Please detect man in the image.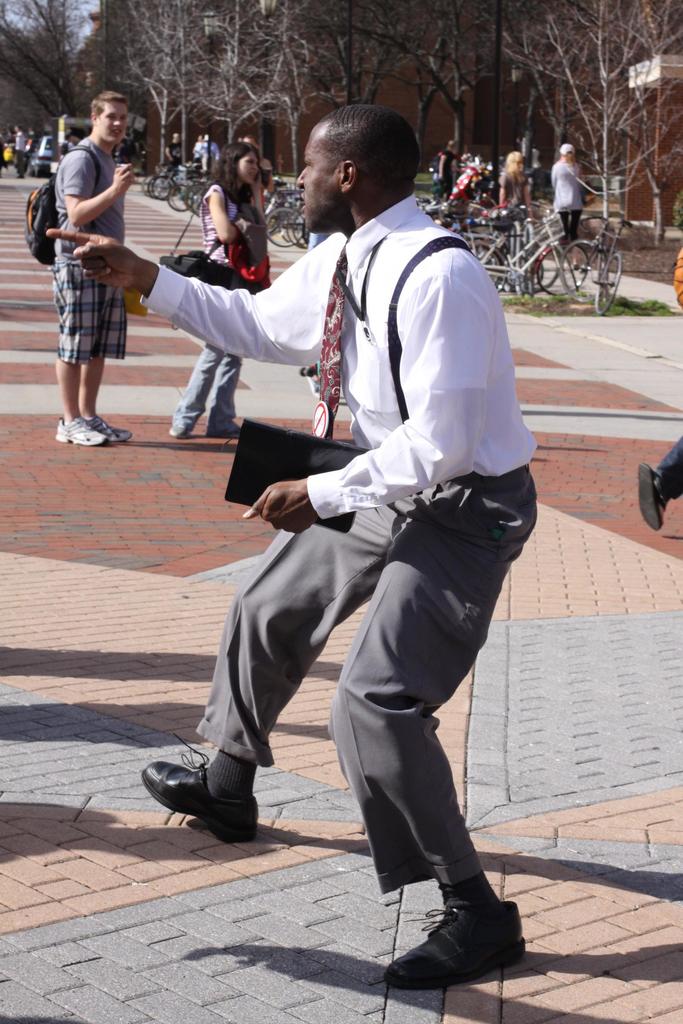
{"x1": 438, "y1": 141, "x2": 460, "y2": 200}.
